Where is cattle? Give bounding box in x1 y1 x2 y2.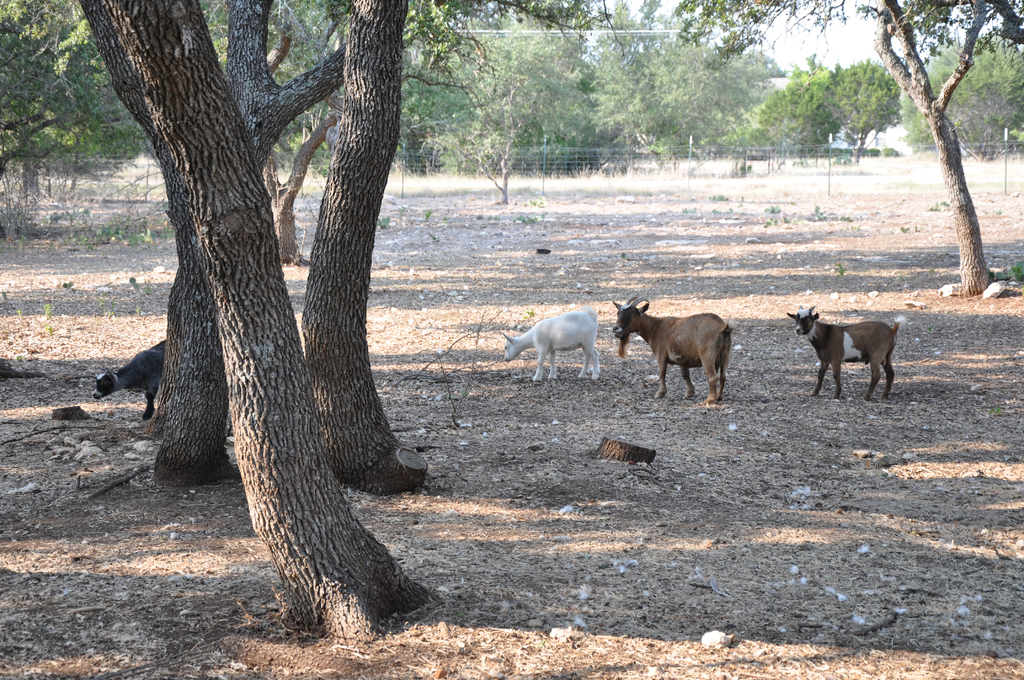
614 298 729 405.
